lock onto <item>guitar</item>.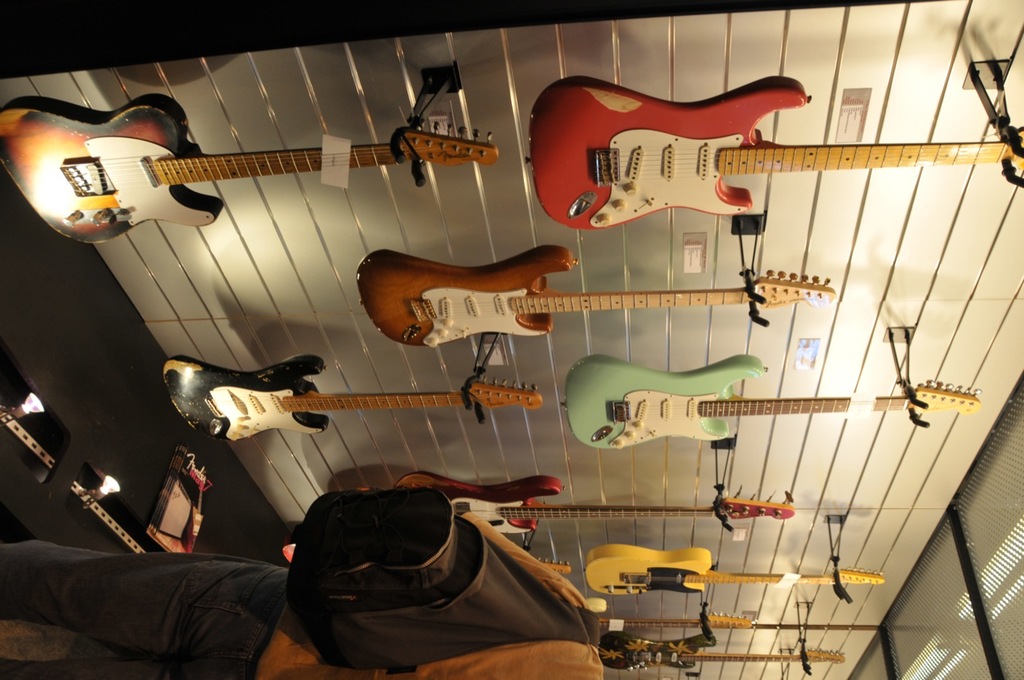
Locked: bbox=[582, 546, 887, 604].
